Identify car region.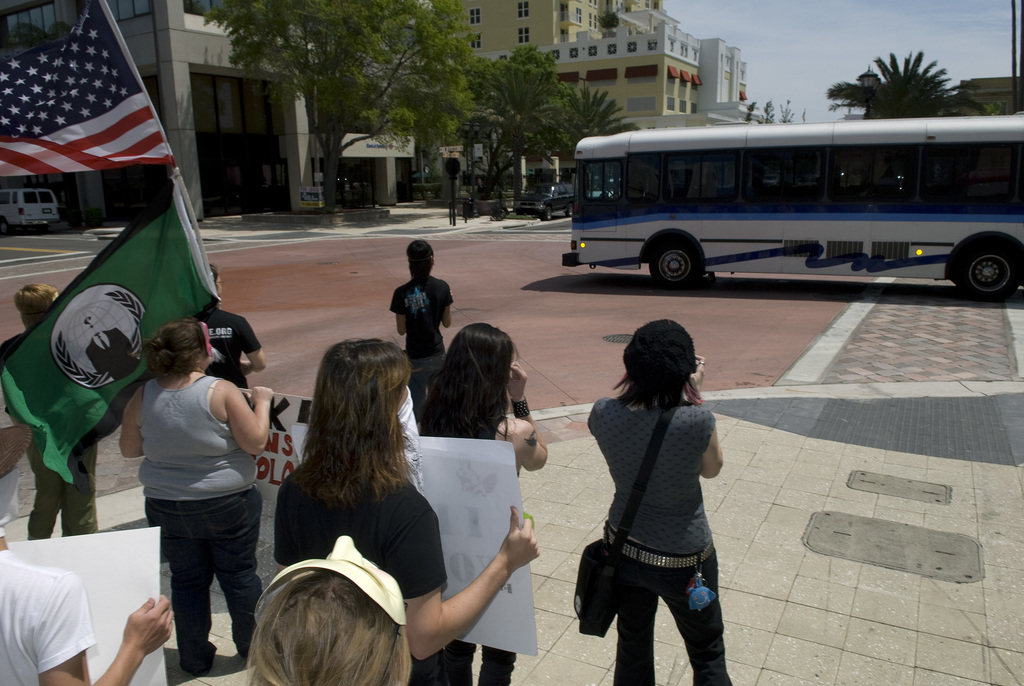
Region: (514,183,579,221).
